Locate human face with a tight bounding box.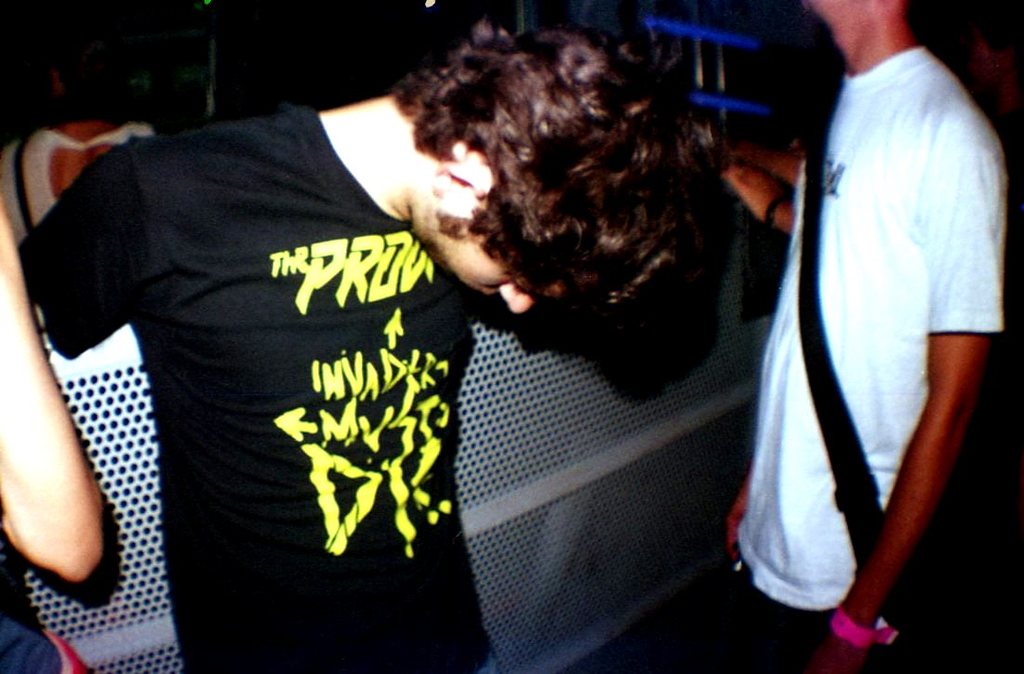
x1=413, y1=202, x2=564, y2=313.
